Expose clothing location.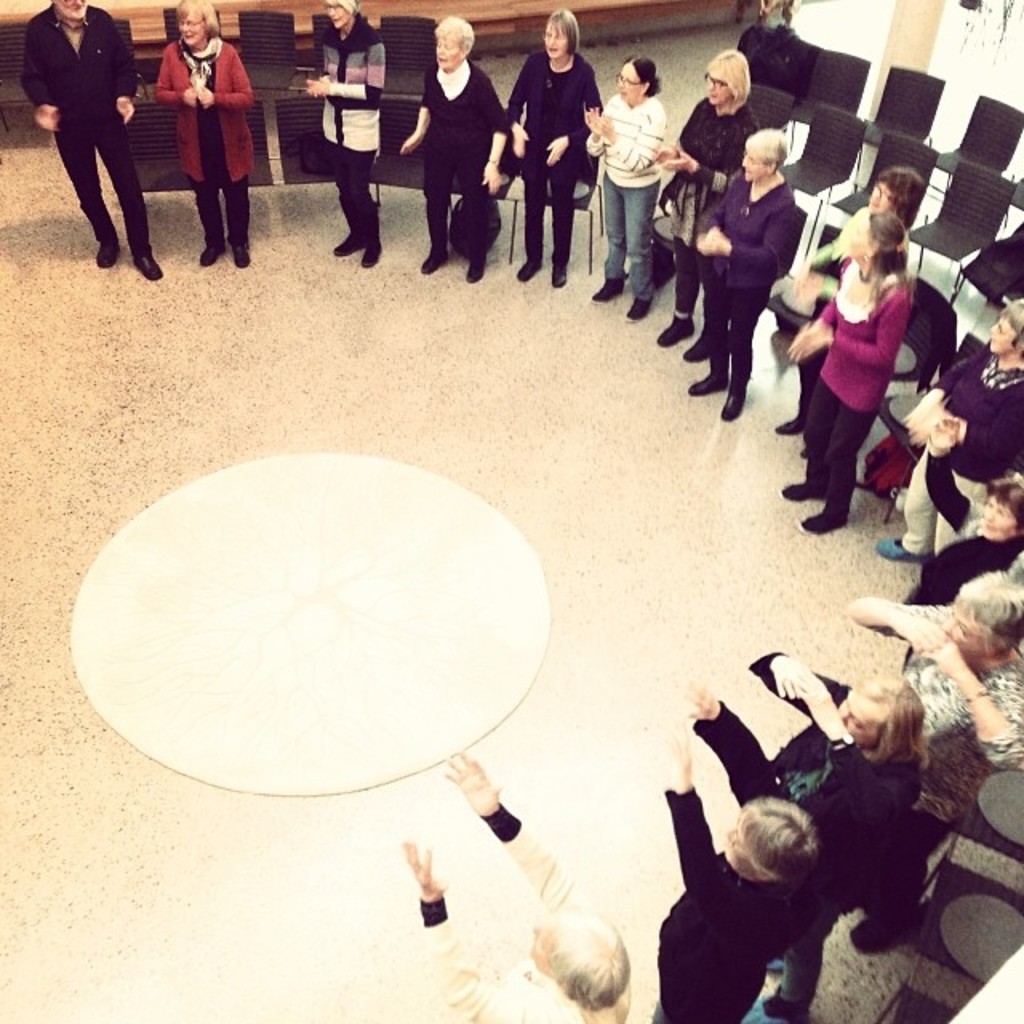
Exposed at <box>910,539,1014,666</box>.
